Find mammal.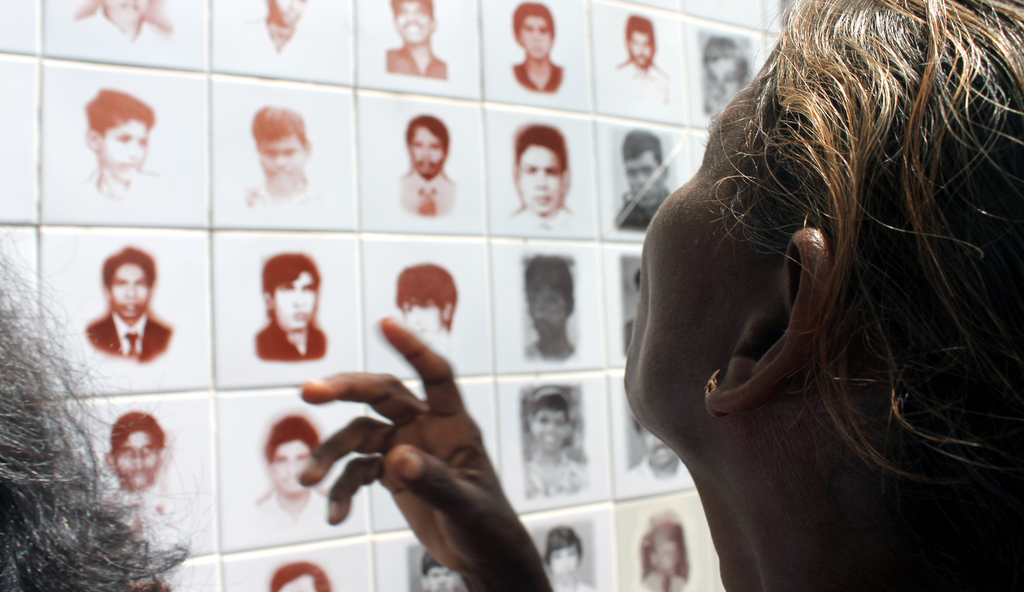
box=[255, 0, 301, 57].
